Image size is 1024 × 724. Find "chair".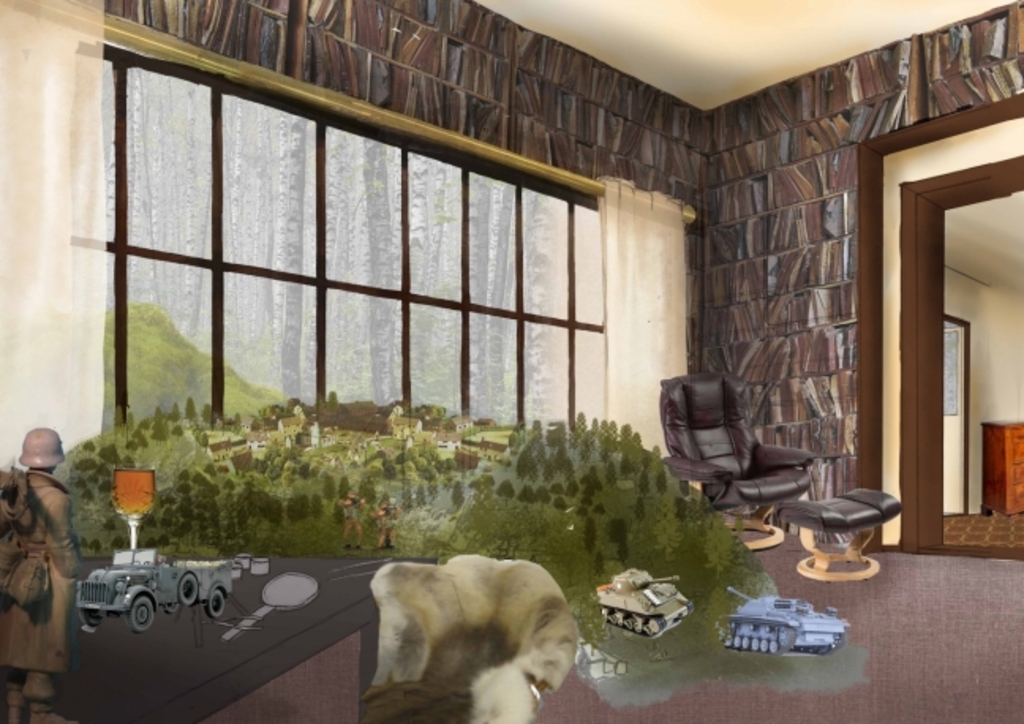
bbox=(673, 384, 836, 555).
